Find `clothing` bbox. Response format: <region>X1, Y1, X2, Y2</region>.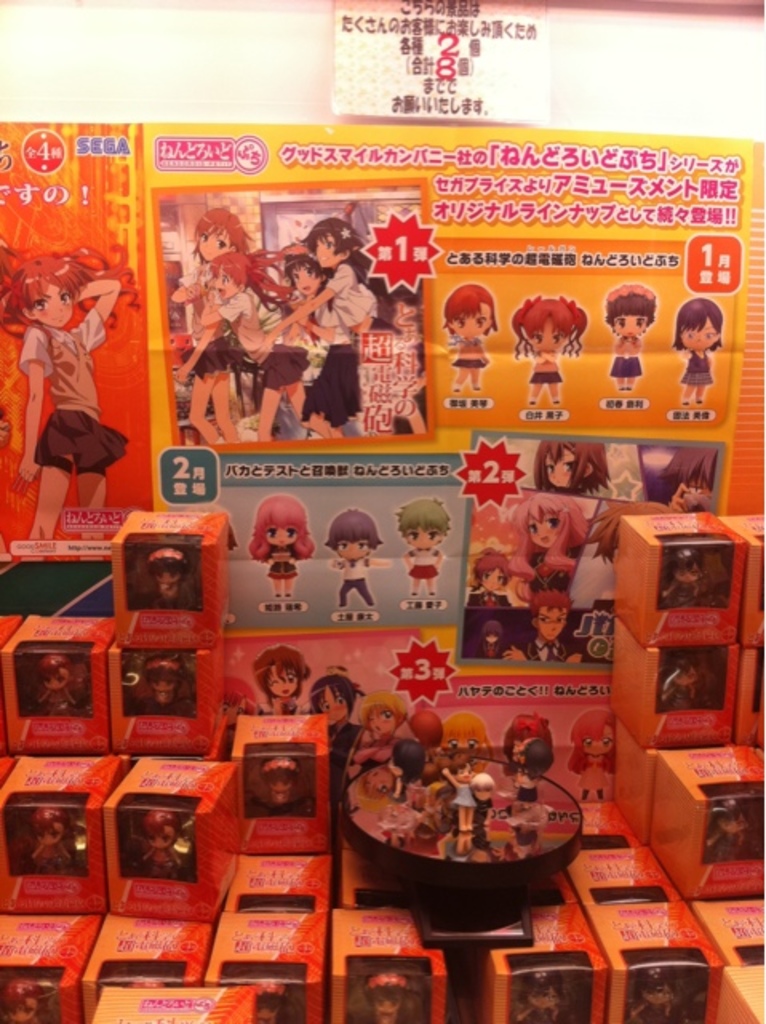
<region>157, 576, 184, 602</region>.
